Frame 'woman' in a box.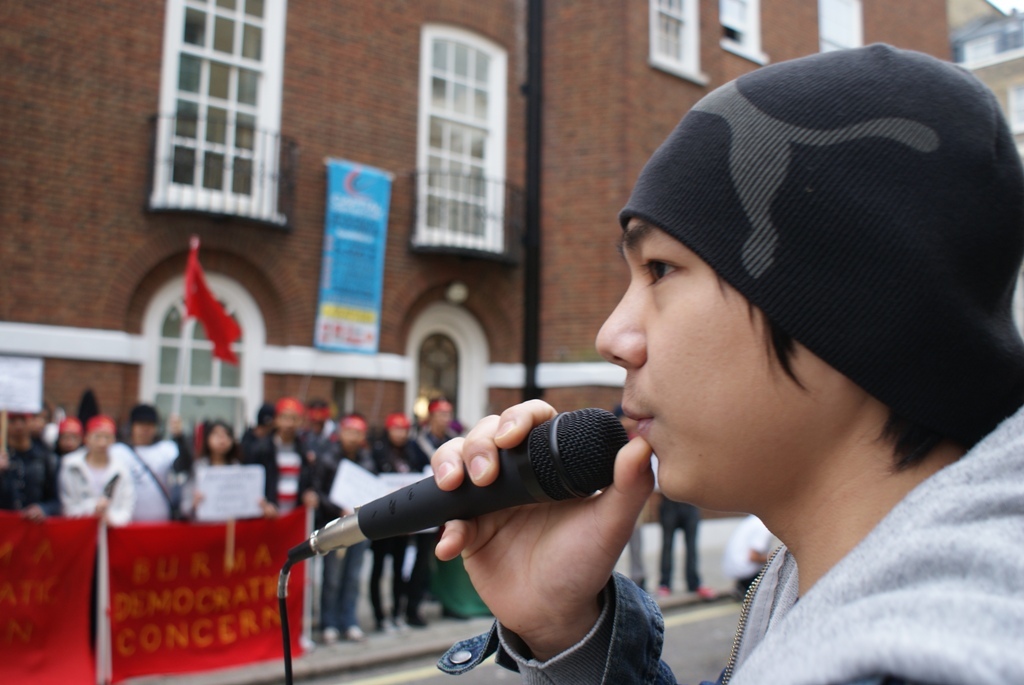
bbox(180, 419, 273, 522).
